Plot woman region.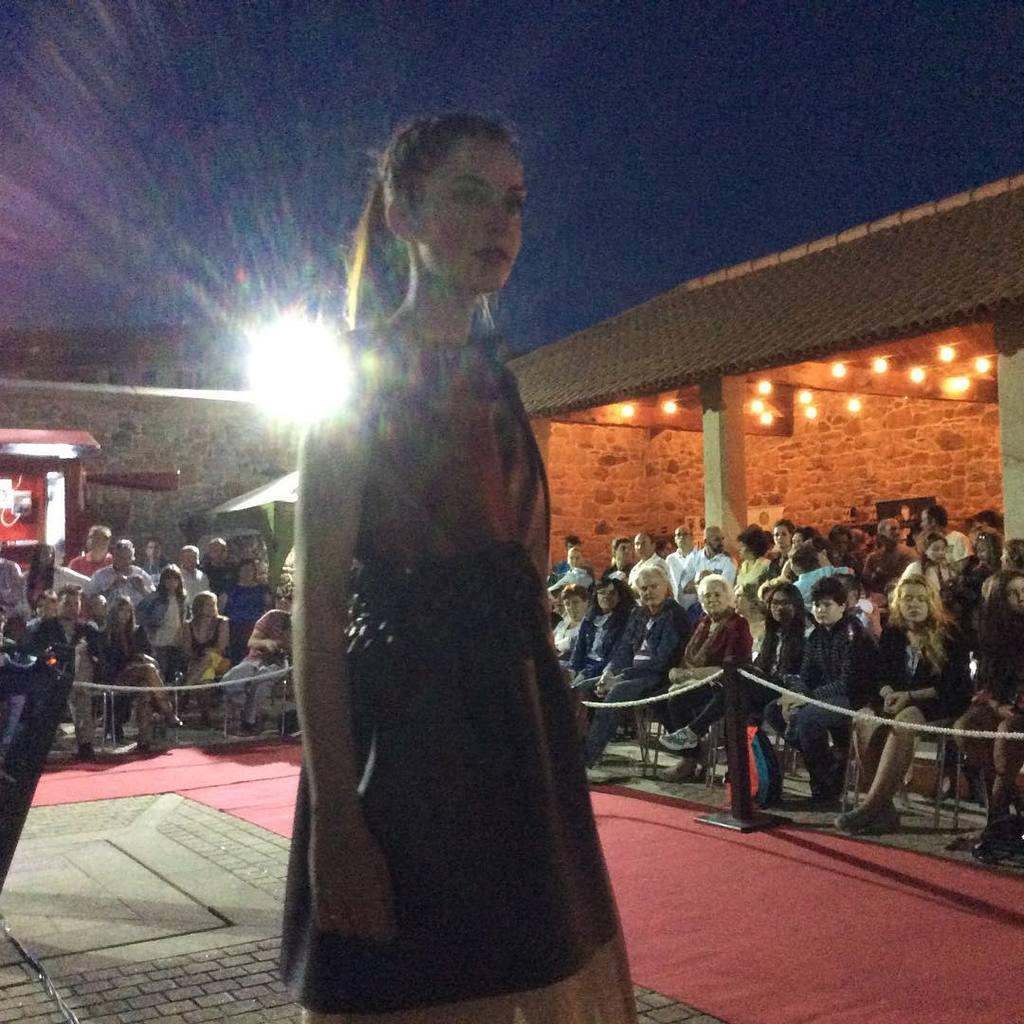
Plotted at (left=18, top=543, right=88, bottom=612).
